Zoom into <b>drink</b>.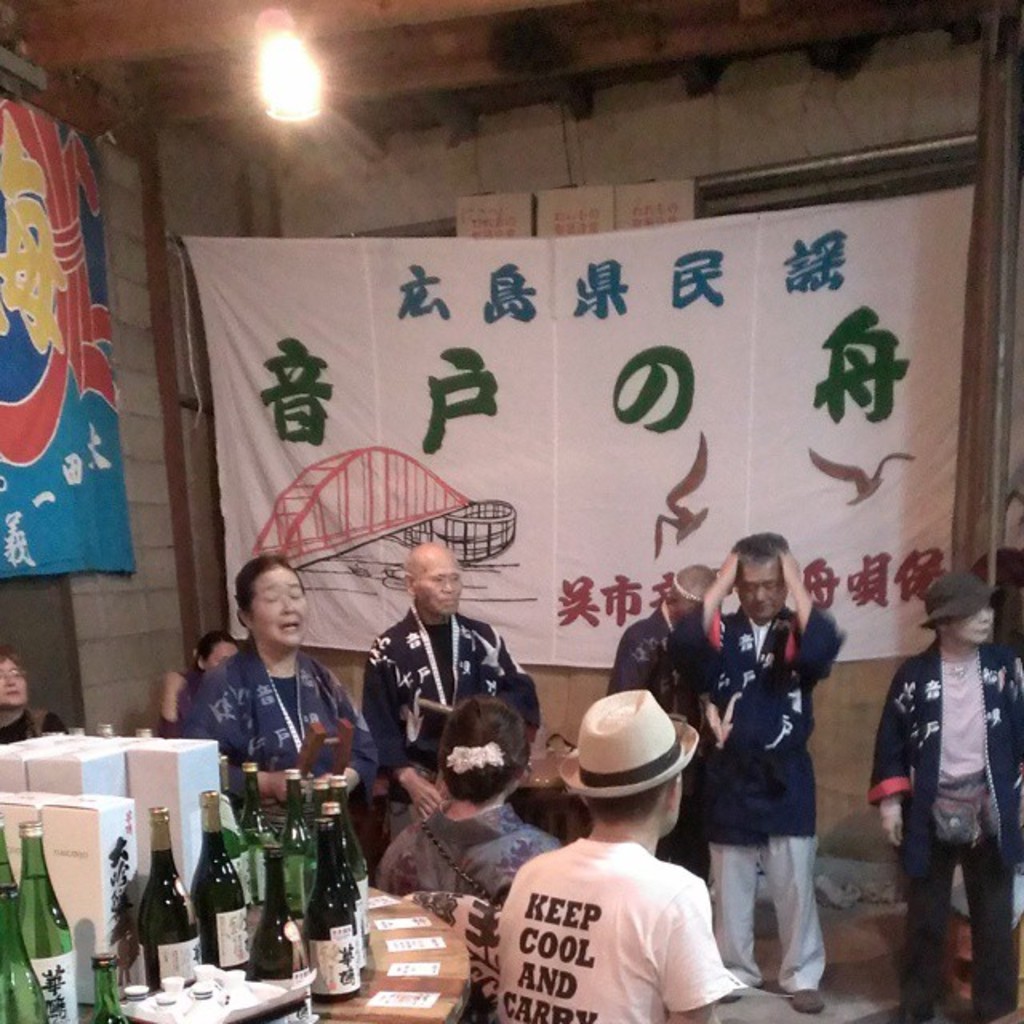
Zoom target: x1=142 y1=813 x2=202 y2=992.
